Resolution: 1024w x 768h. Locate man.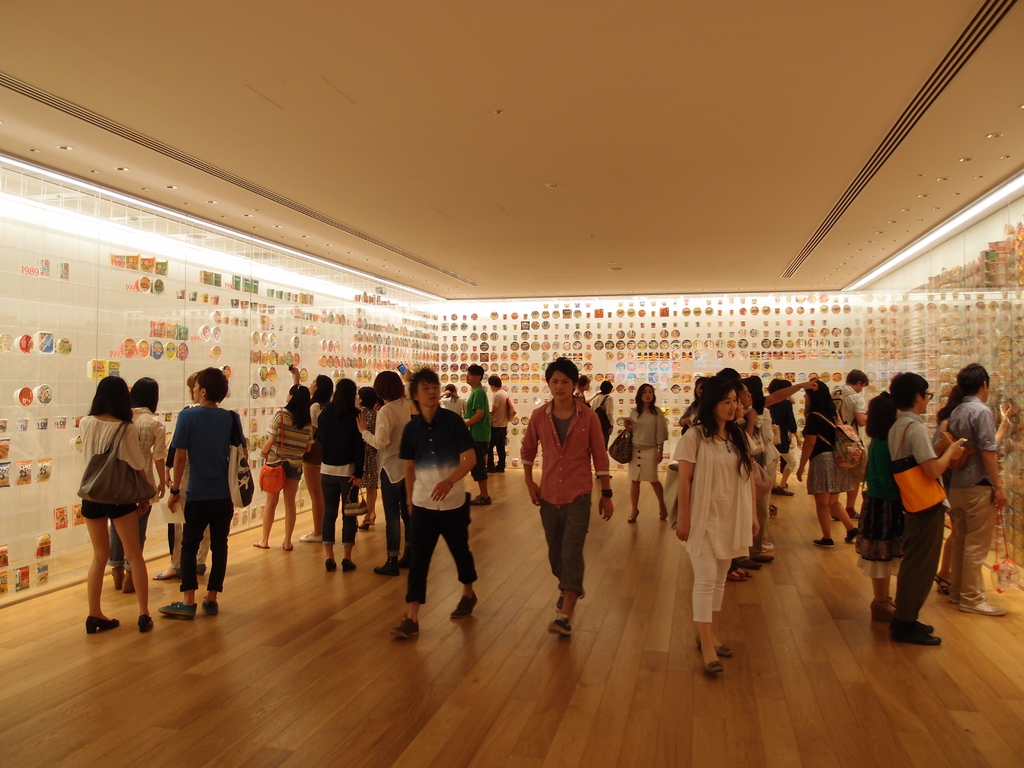
bbox(831, 368, 870, 522).
